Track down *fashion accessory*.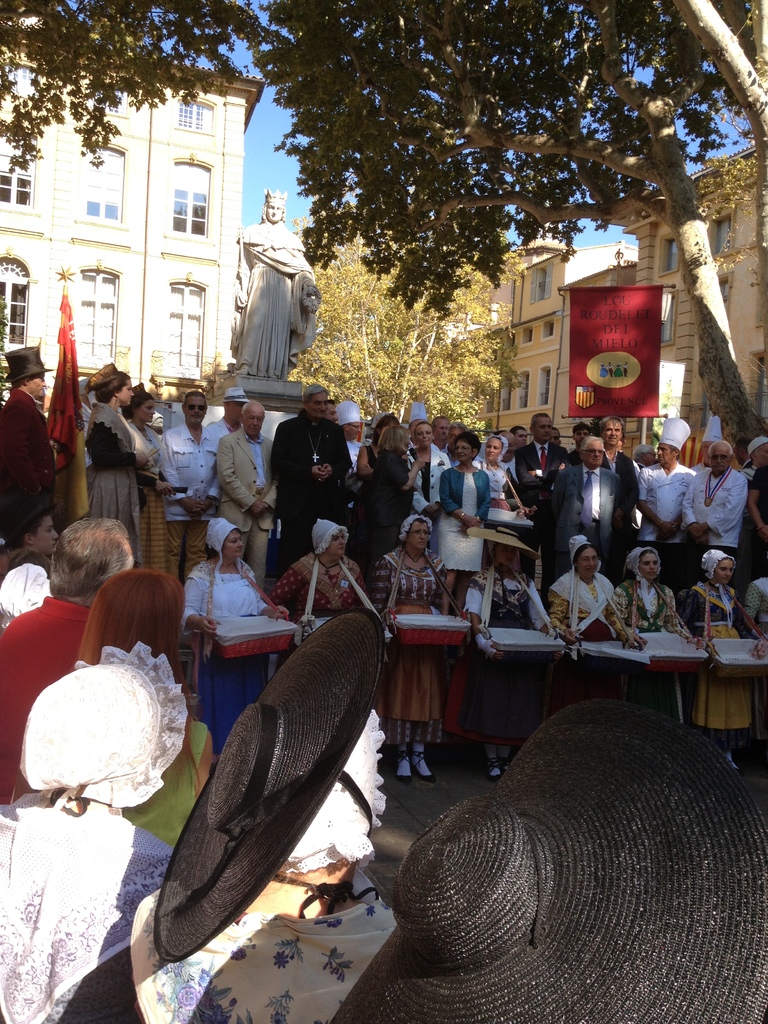
Tracked to [left=3, top=344, right=55, bottom=386].
